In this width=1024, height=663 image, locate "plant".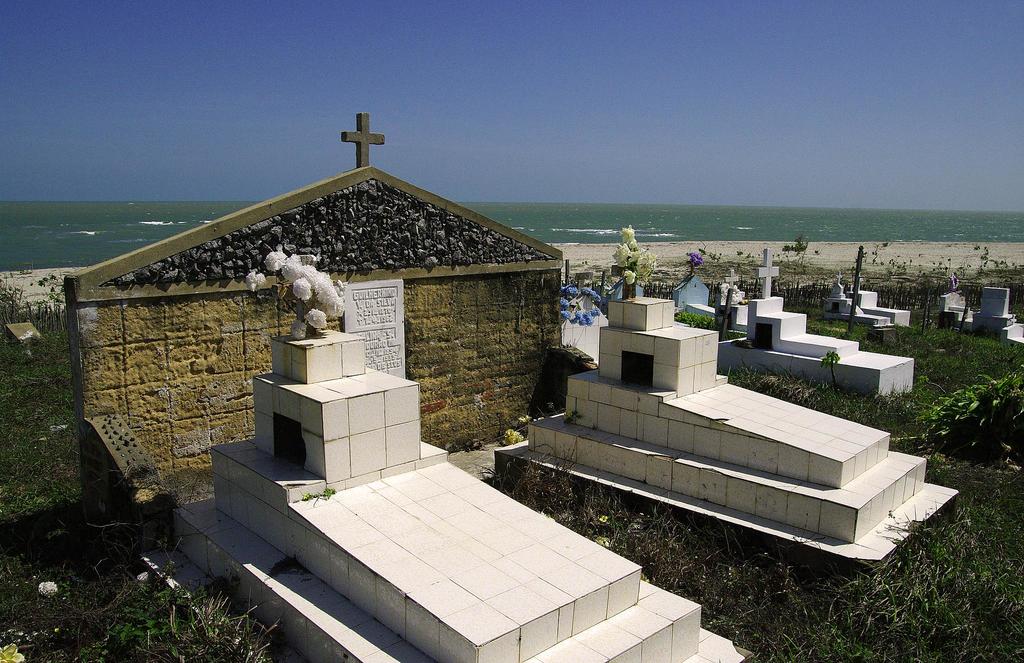
Bounding box: crop(744, 251, 762, 261).
